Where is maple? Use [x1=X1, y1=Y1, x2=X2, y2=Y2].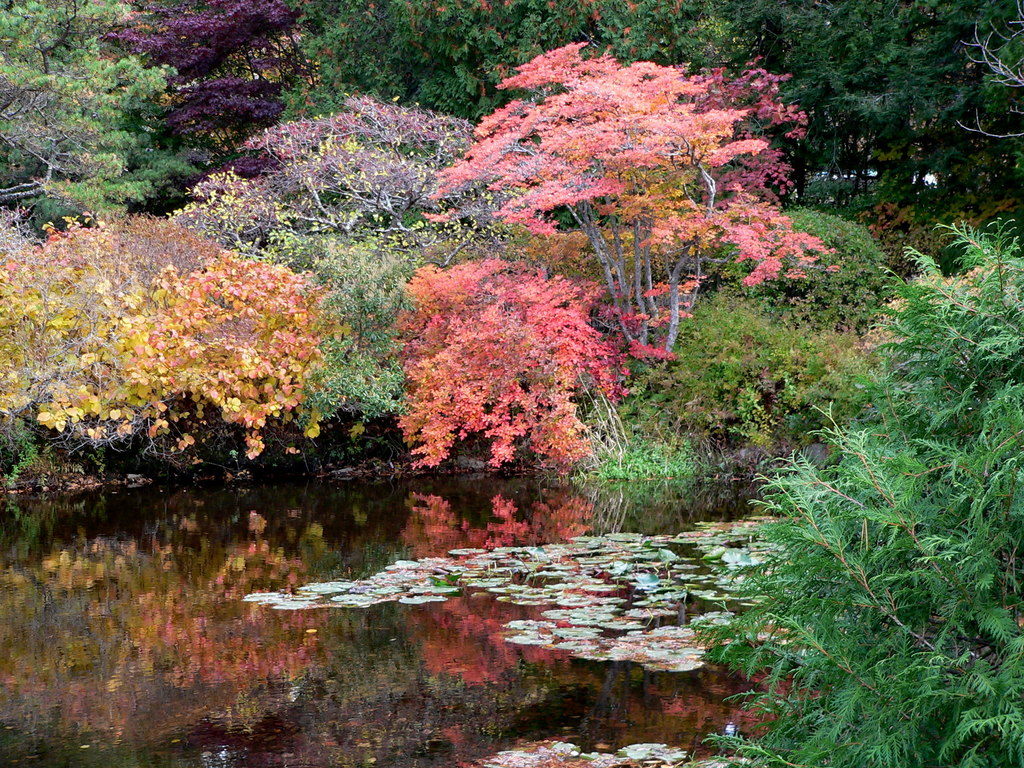
[x1=107, y1=0, x2=313, y2=163].
